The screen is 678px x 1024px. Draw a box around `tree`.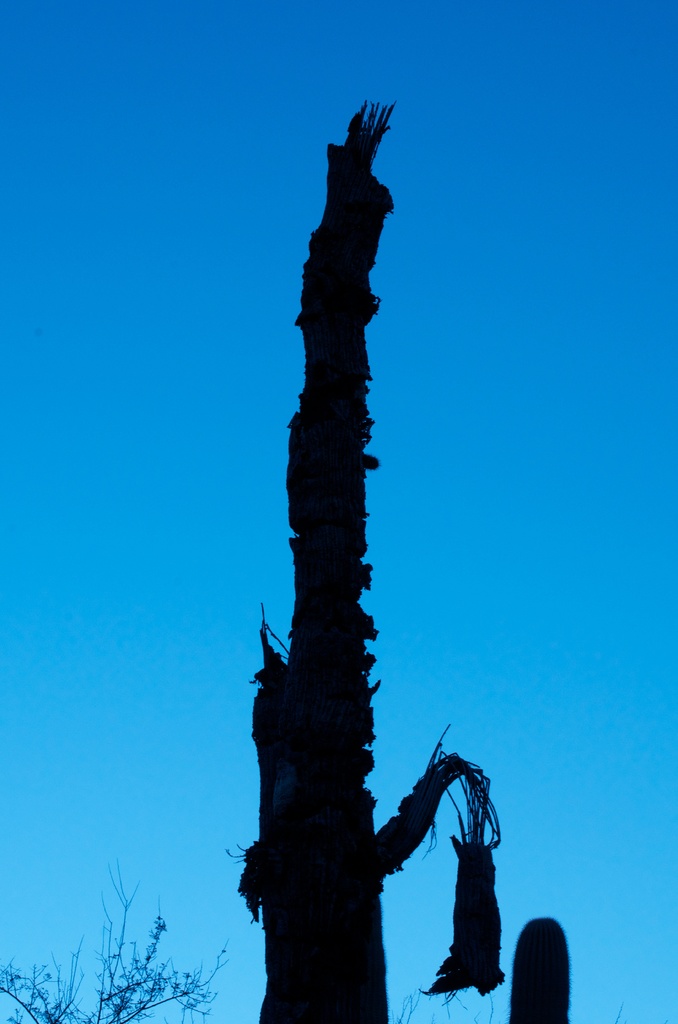
<box>0,856,230,1023</box>.
